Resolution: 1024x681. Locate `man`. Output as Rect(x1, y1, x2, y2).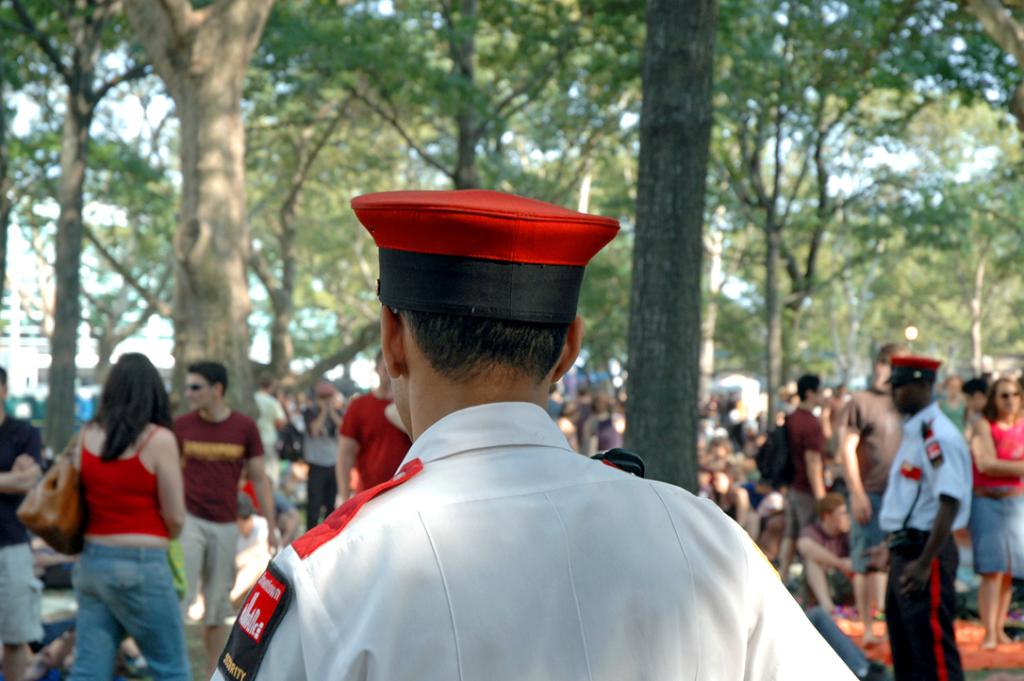
Rect(780, 373, 834, 589).
